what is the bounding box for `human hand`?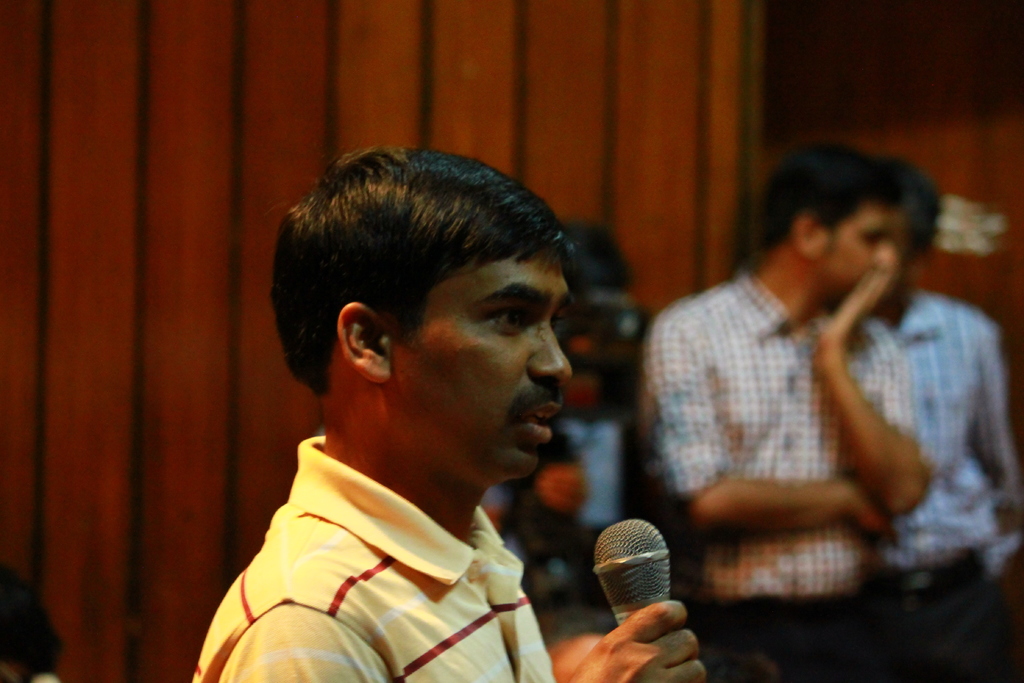
<region>814, 265, 882, 361</region>.
